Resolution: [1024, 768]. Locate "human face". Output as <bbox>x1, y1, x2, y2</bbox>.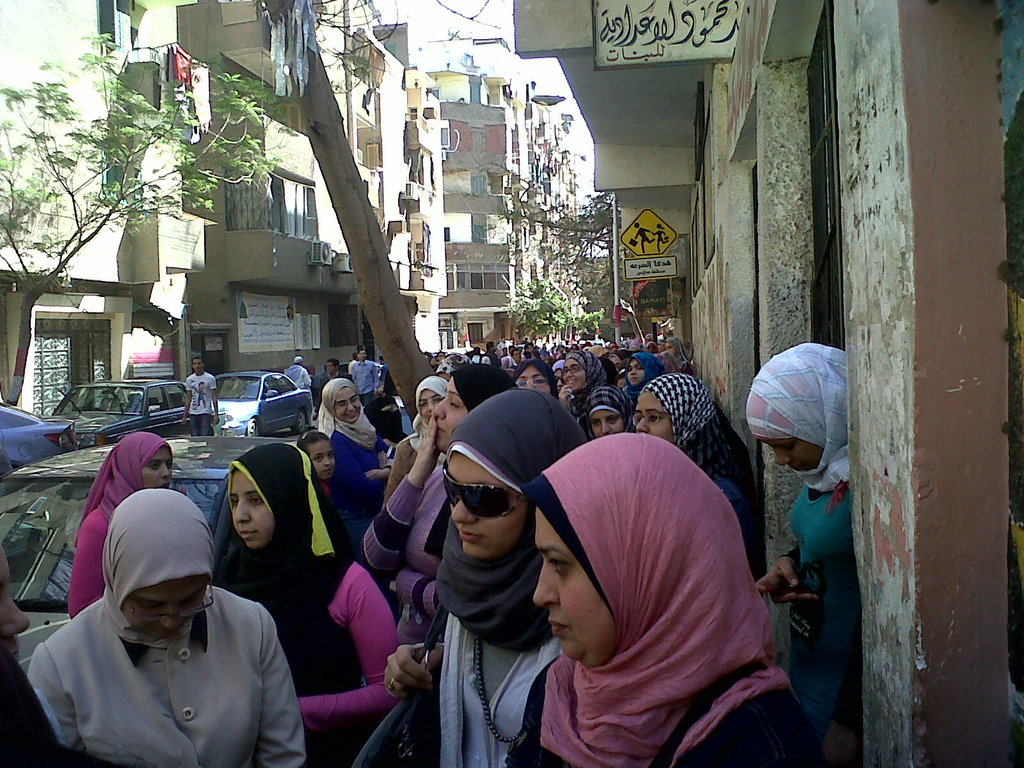
<bbox>137, 442, 174, 486</bbox>.
